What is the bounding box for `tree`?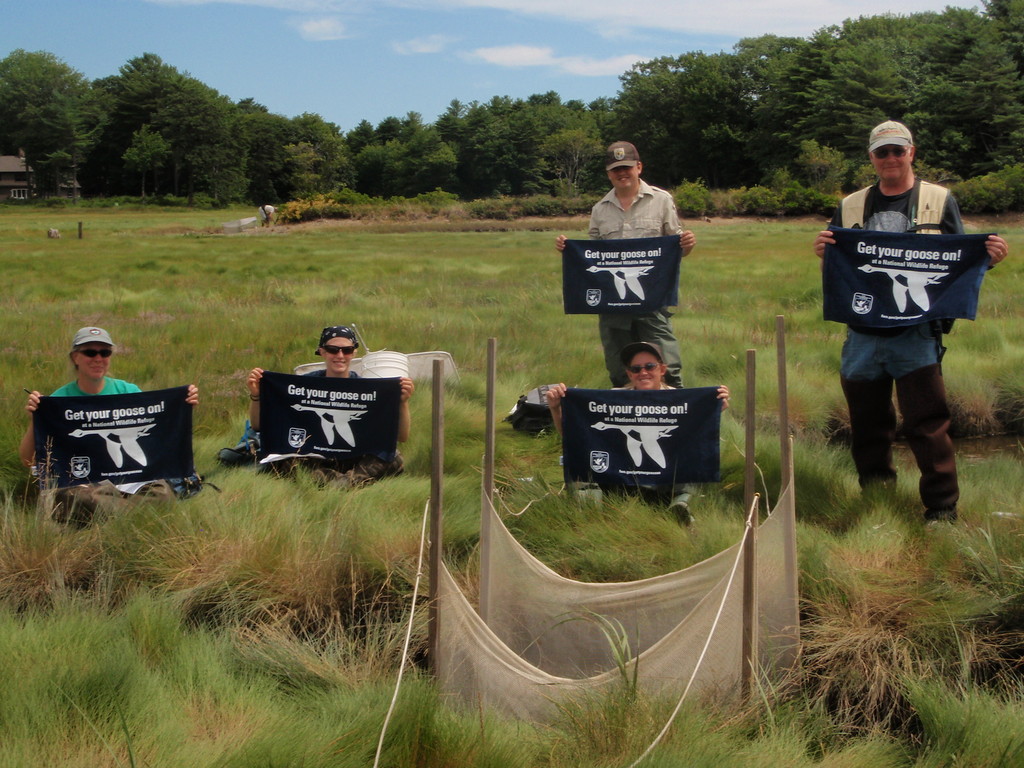
detection(605, 49, 712, 195).
